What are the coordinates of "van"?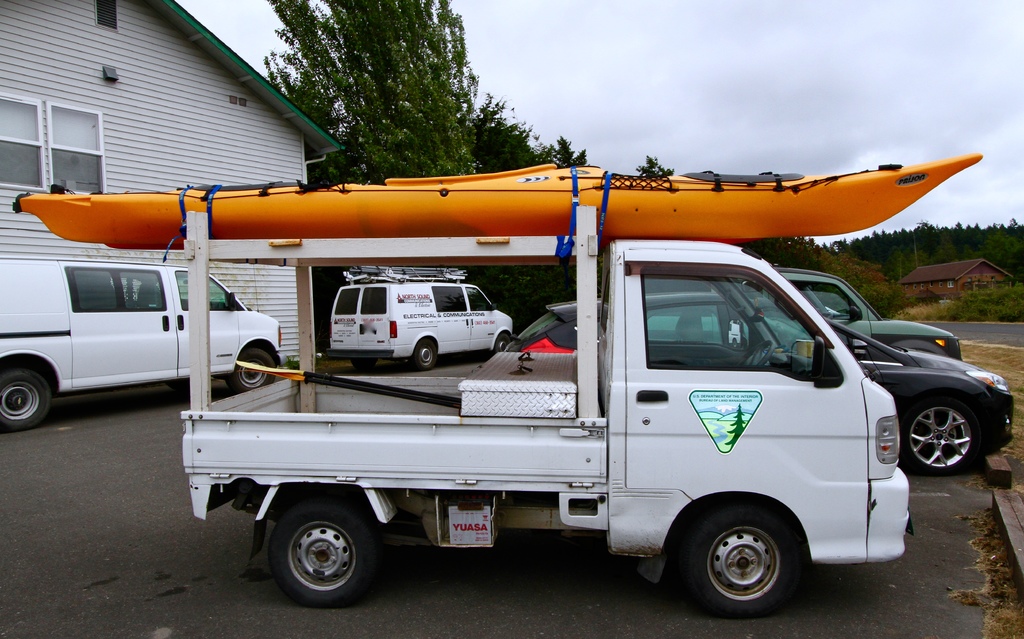
box(0, 255, 282, 435).
